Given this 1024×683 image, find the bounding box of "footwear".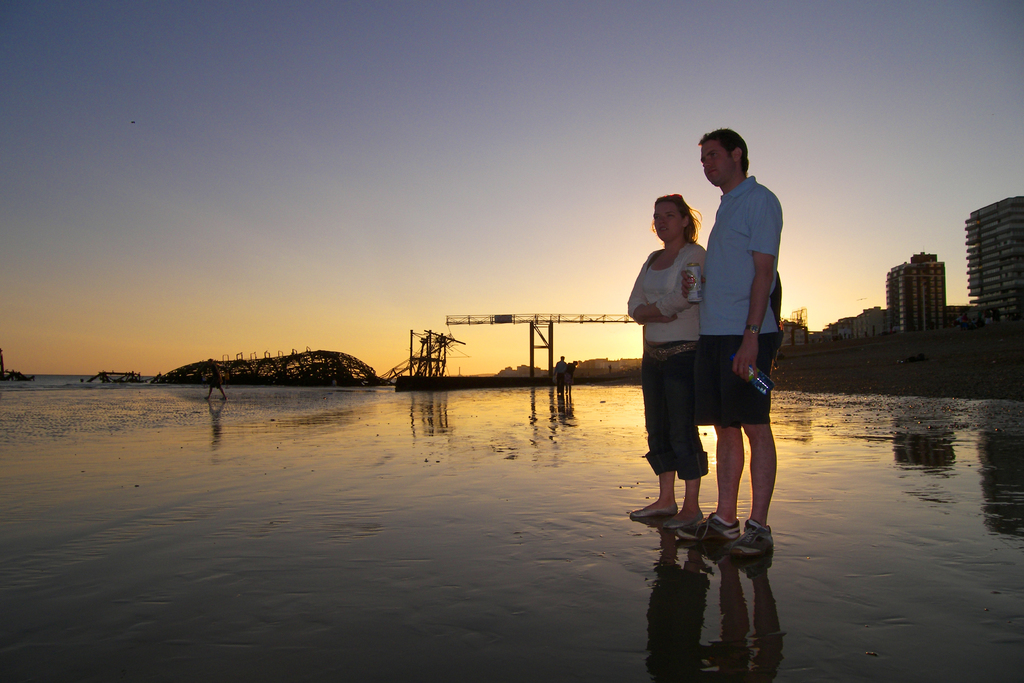
(x1=673, y1=510, x2=740, y2=540).
